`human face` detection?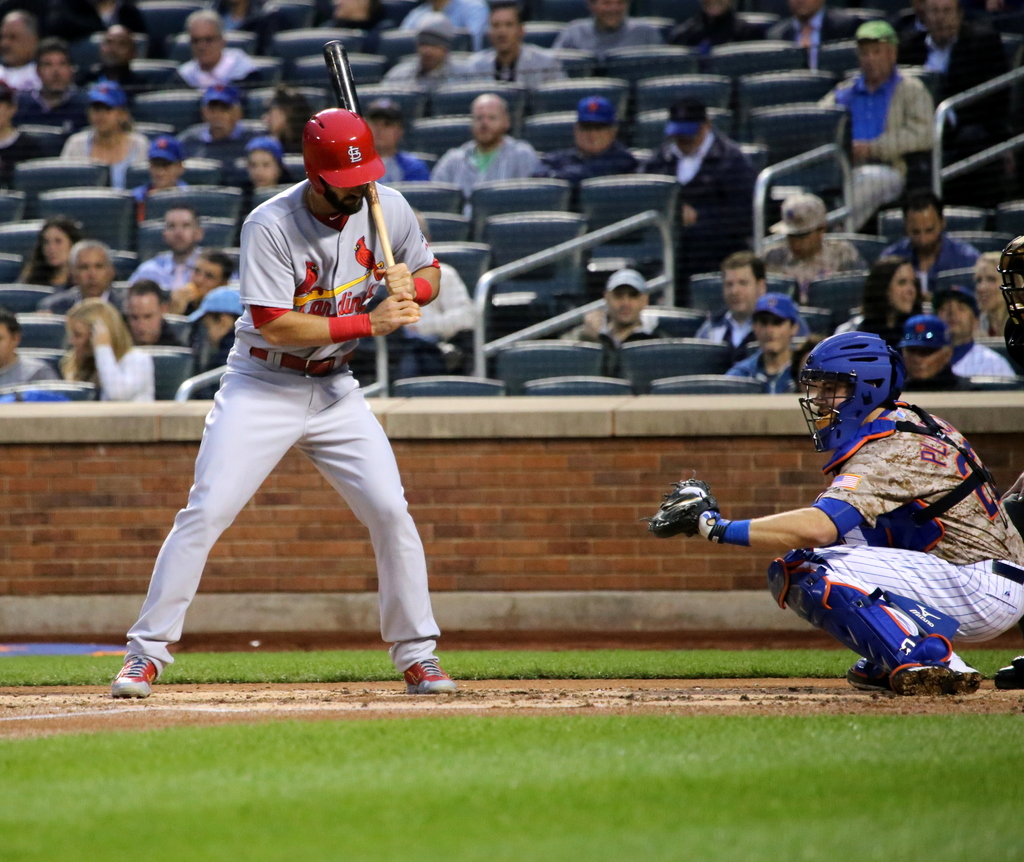
pyautogui.locateOnScreen(901, 209, 944, 250)
